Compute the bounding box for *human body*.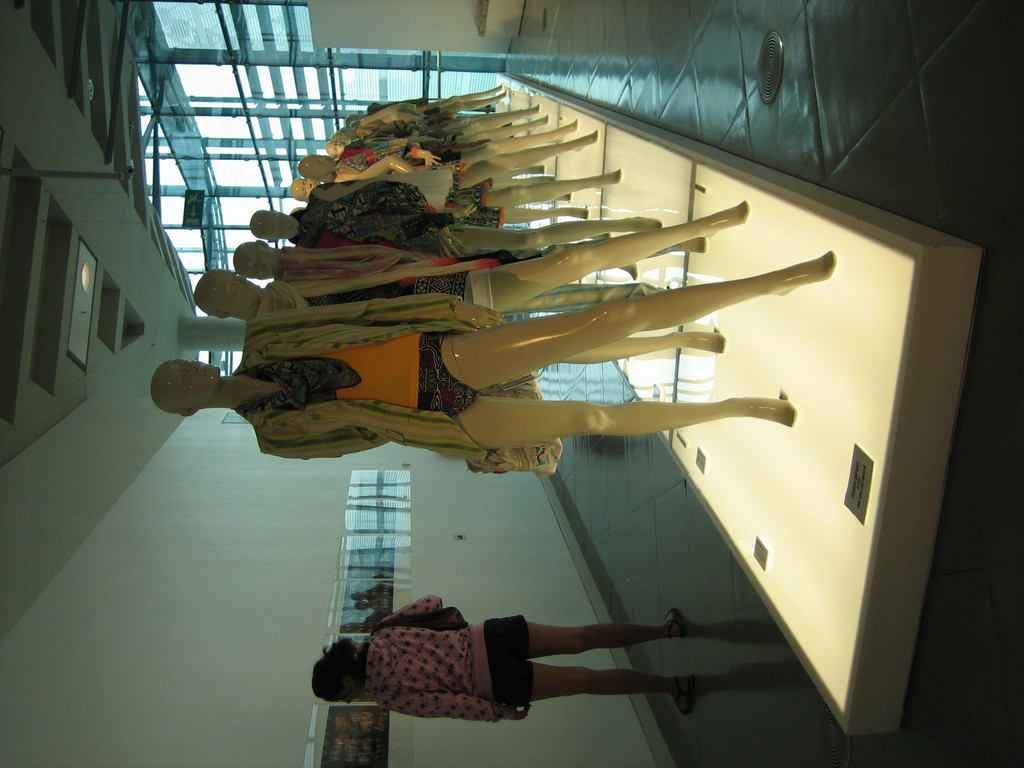
select_region(227, 94, 837, 467).
